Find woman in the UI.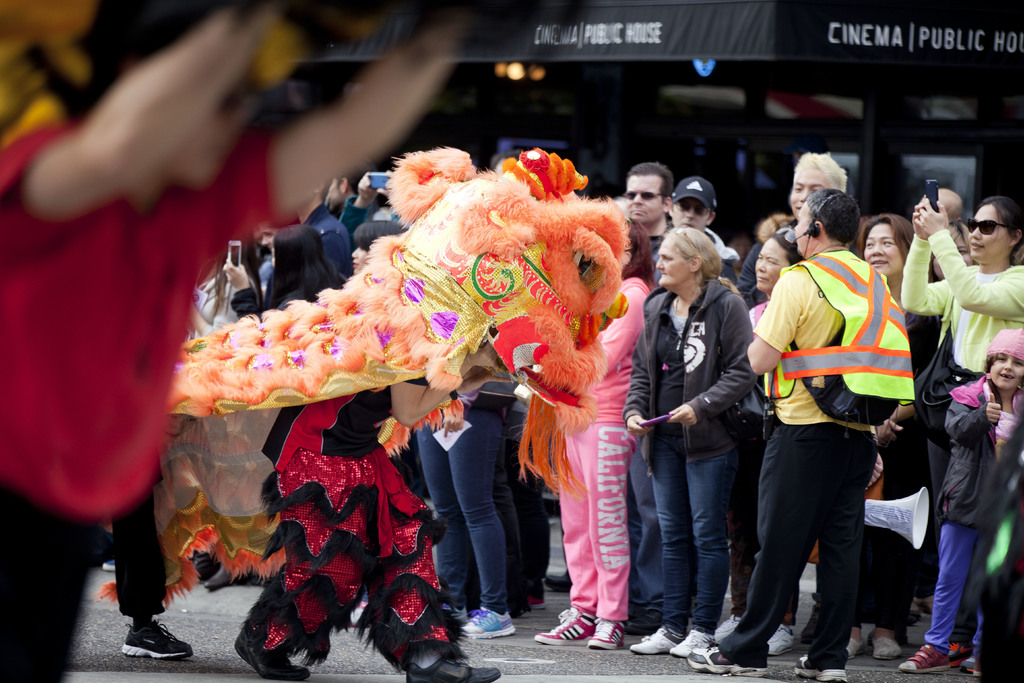
UI element at detection(218, 226, 355, 317).
